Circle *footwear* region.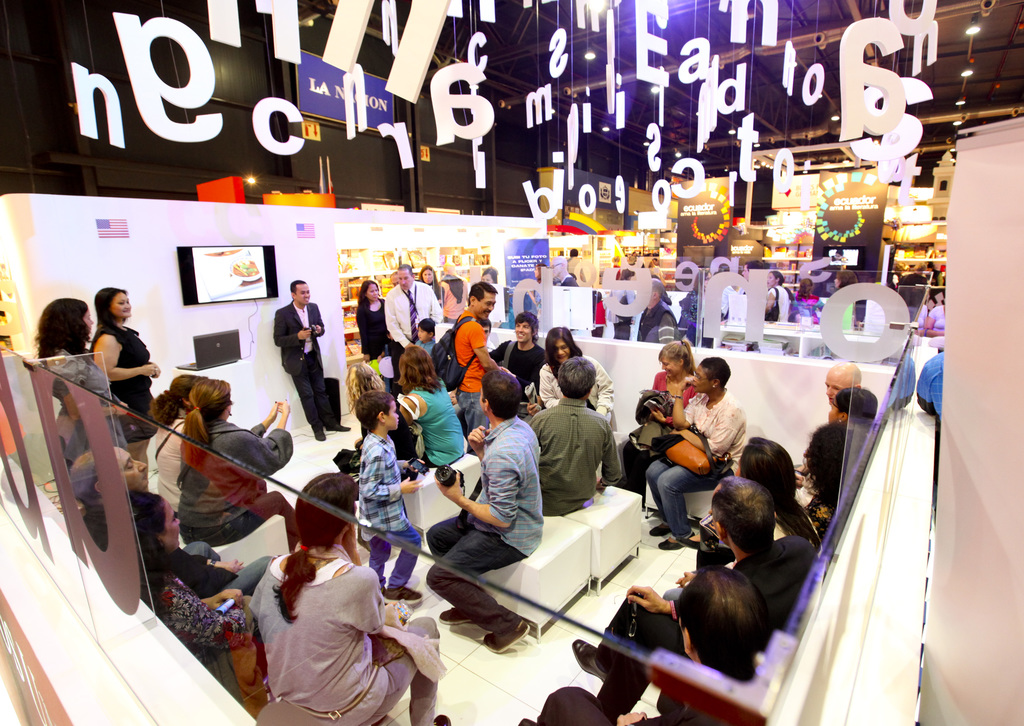
Region: detection(490, 610, 534, 647).
